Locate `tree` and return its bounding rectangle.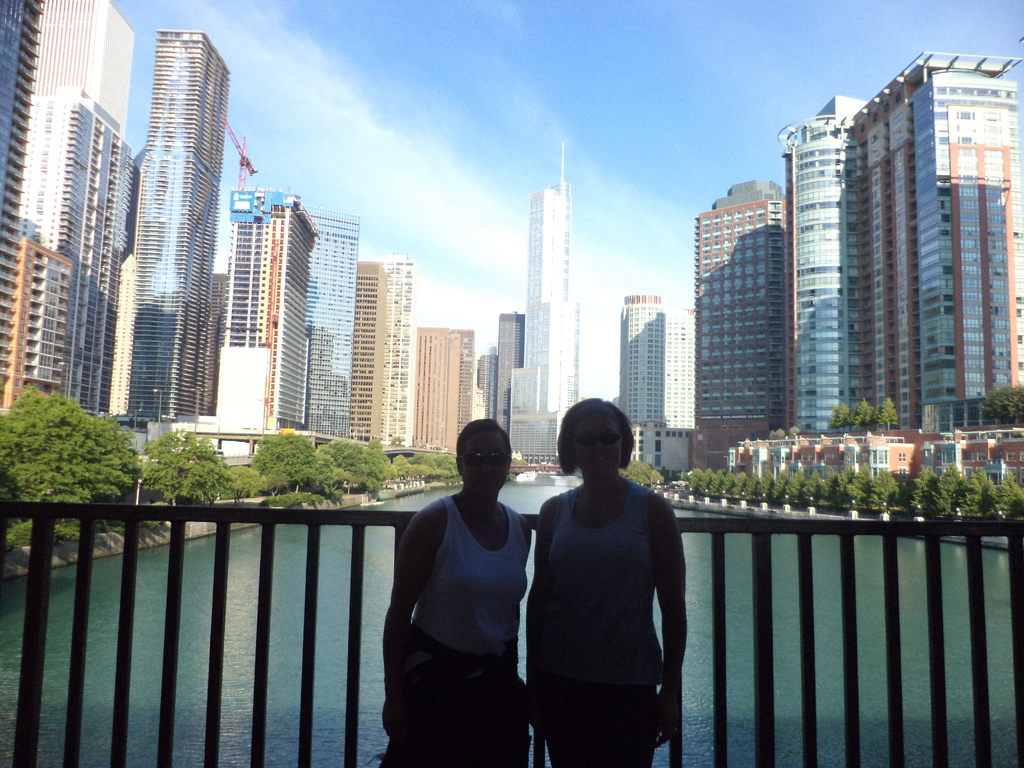
locate(0, 370, 132, 516).
